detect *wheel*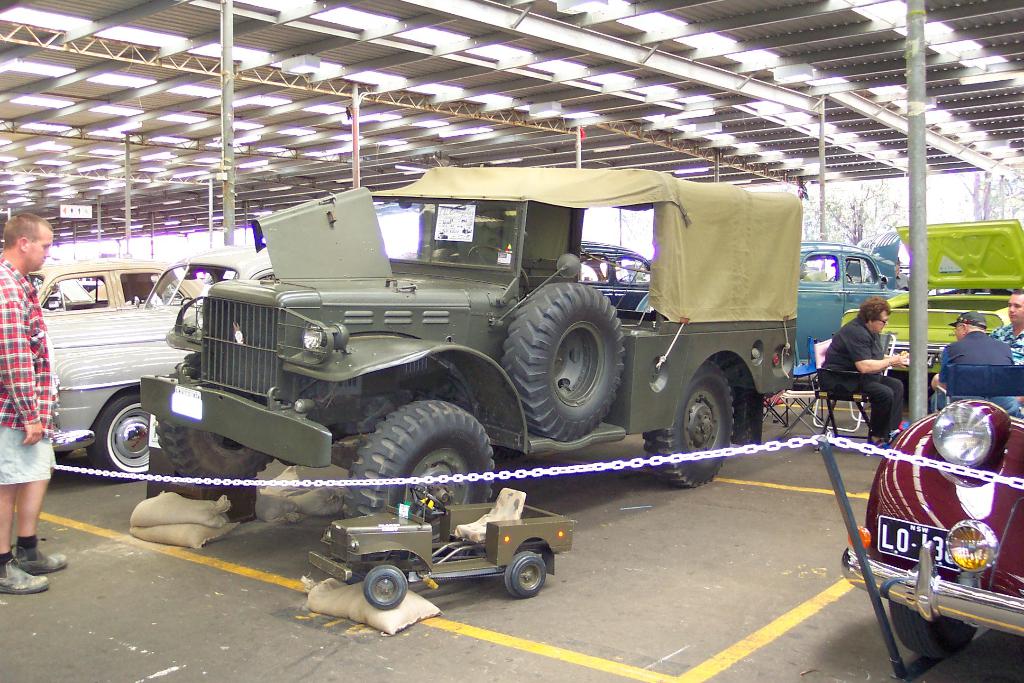
crop(640, 357, 737, 490)
